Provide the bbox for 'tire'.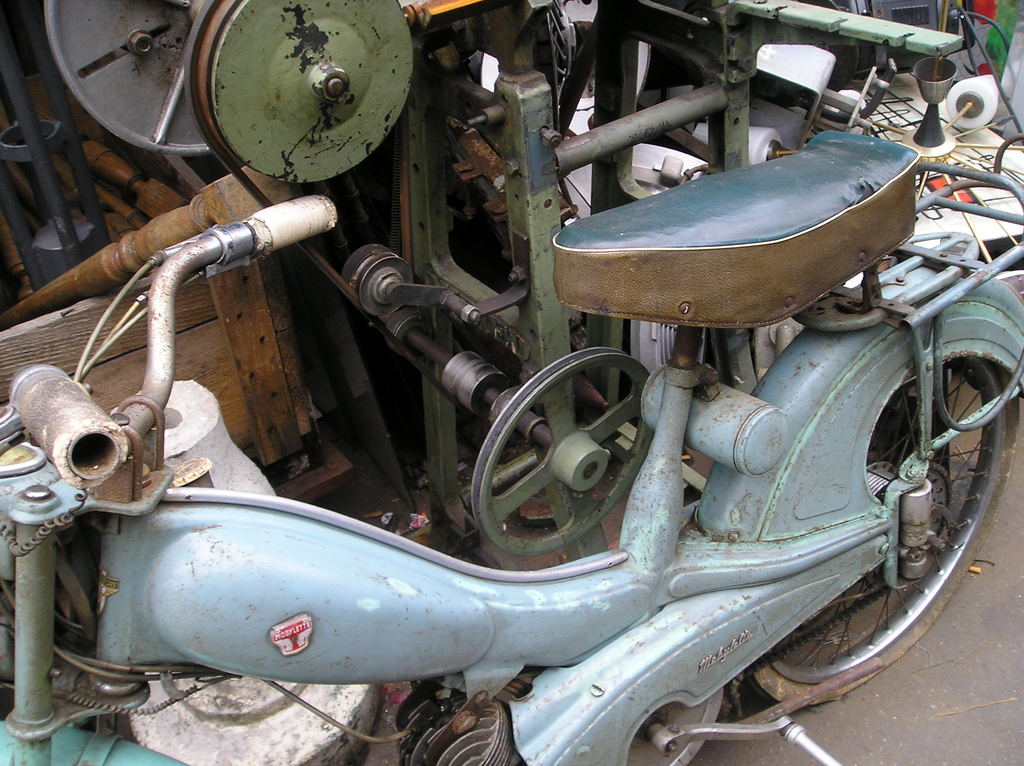
749, 249, 993, 685.
